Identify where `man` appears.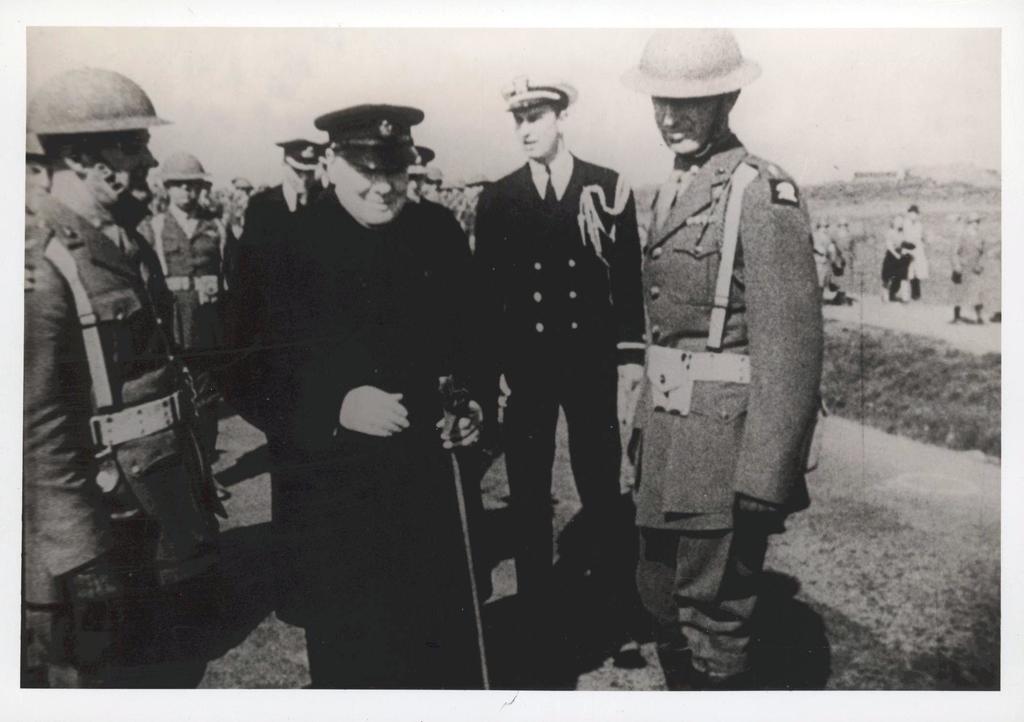
Appears at BBox(241, 136, 335, 245).
